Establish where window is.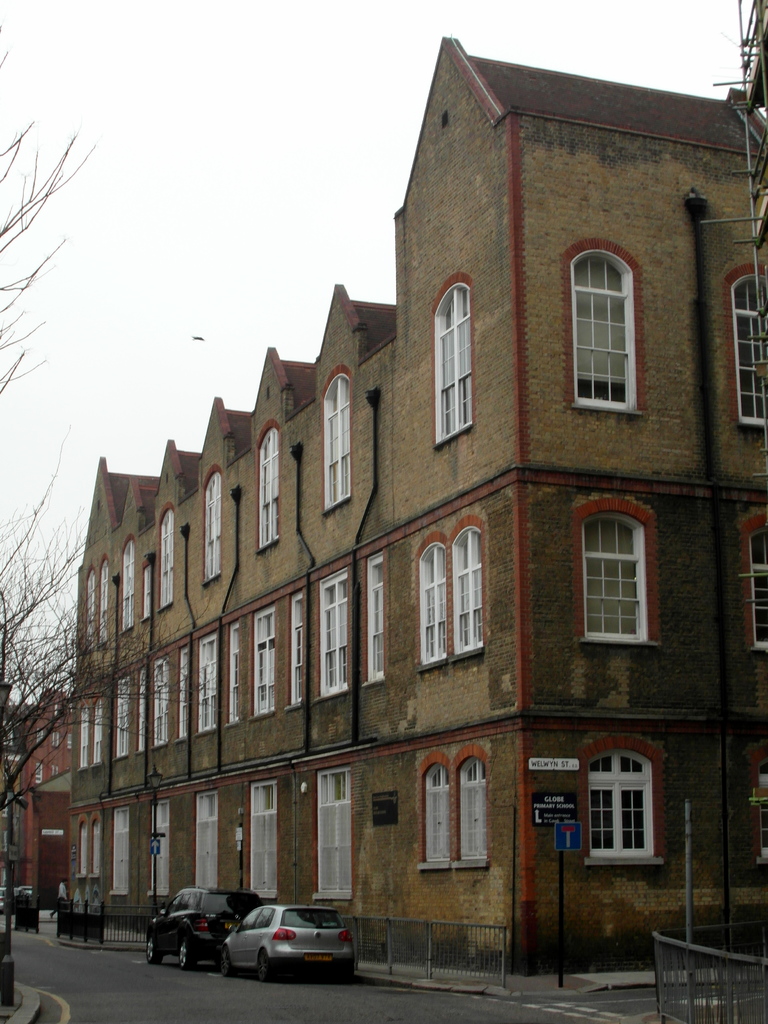
Established at 136 668 147 757.
